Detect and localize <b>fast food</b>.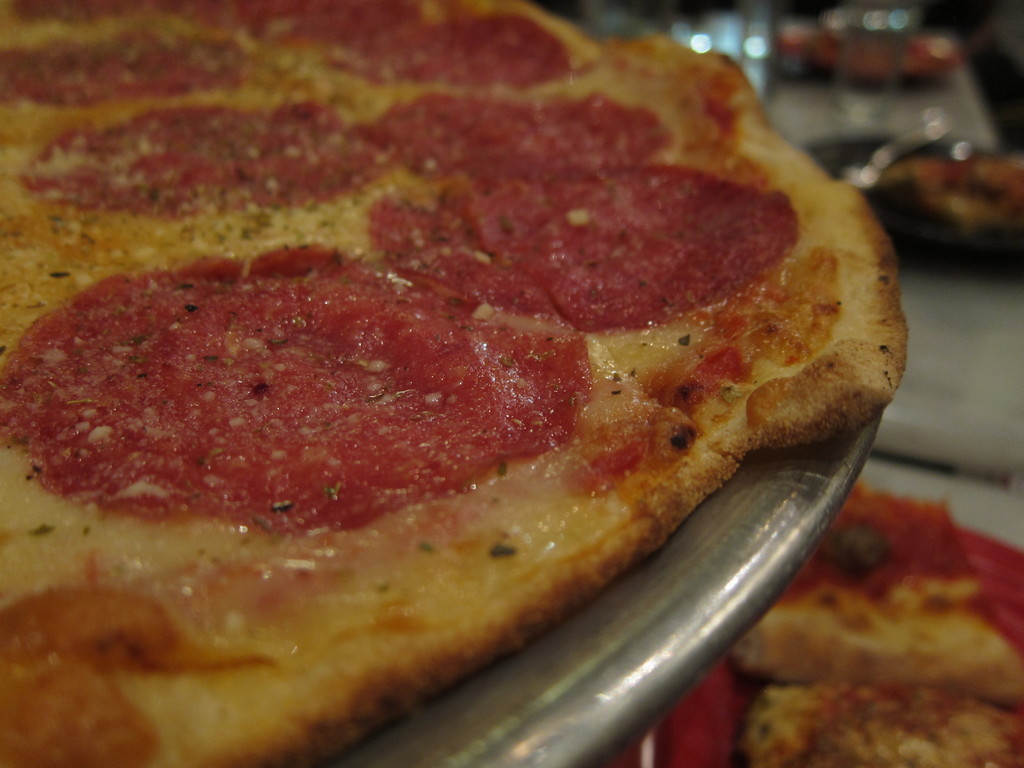
Localized at locate(0, 28, 935, 741).
